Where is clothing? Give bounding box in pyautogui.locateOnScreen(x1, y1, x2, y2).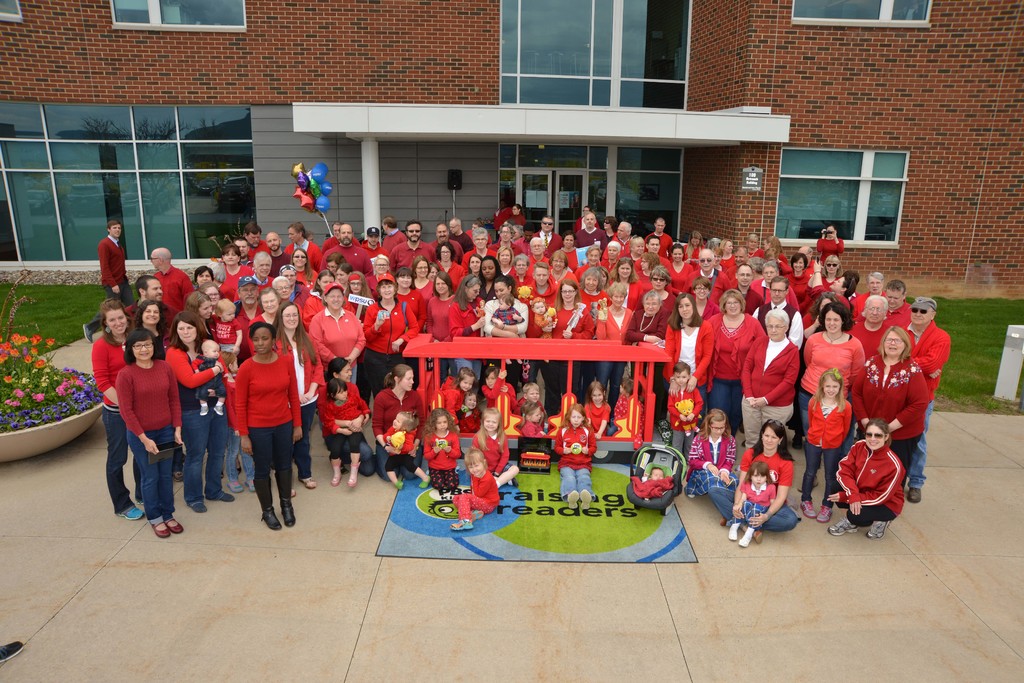
pyautogui.locateOnScreen(189, 355, 228, 405).
